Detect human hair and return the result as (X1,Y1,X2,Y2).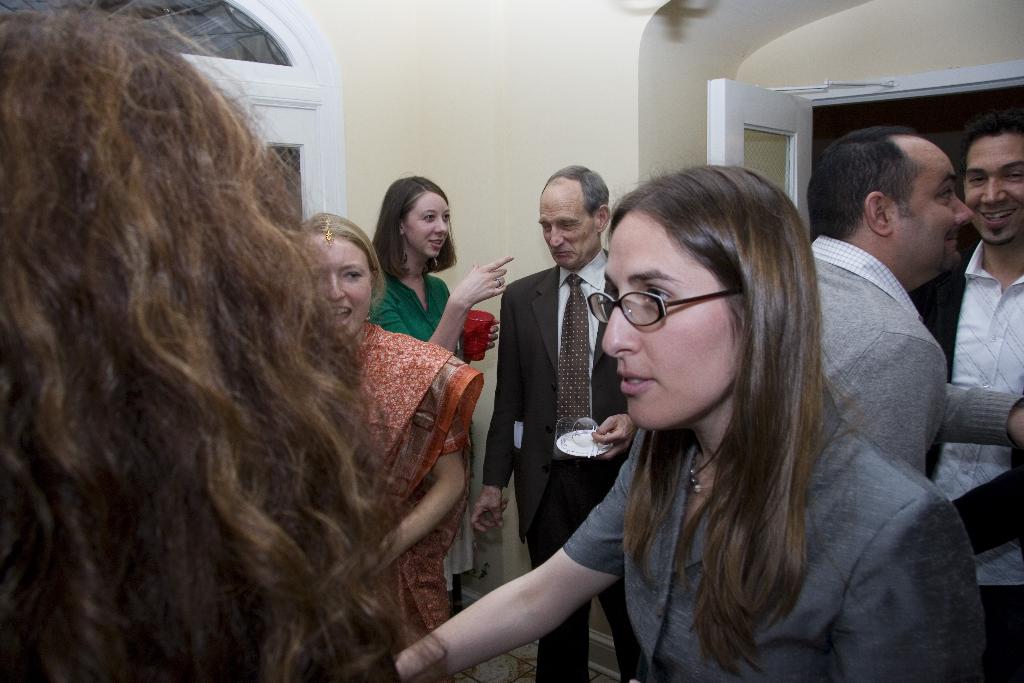
(300,212,385,308).
